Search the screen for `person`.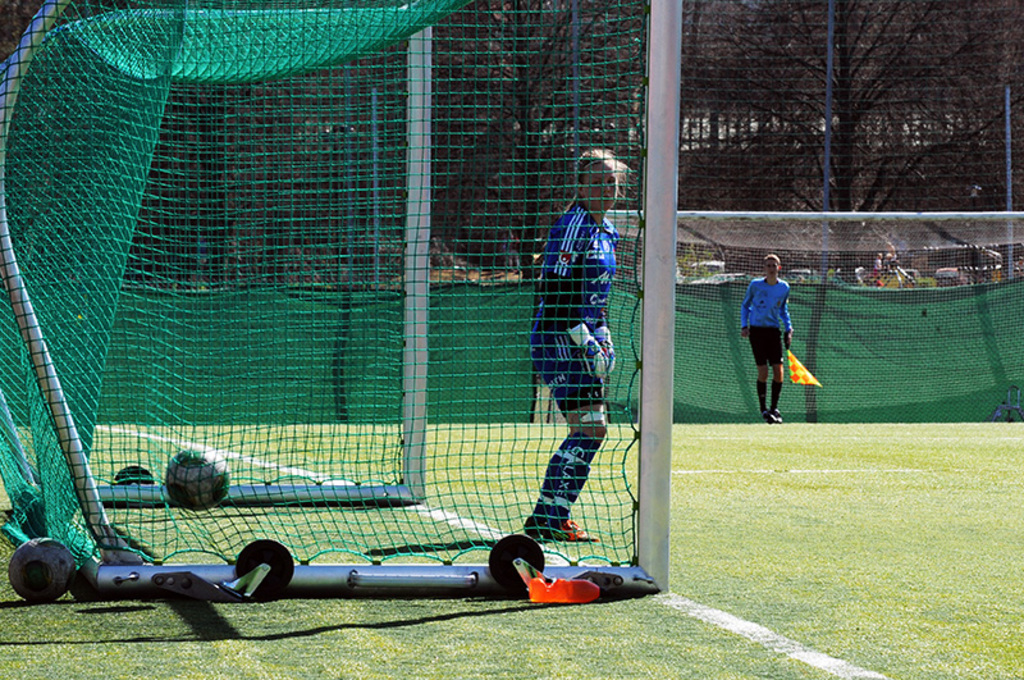
Found at (x1=740, y1=254, x2=792, y2=425).
